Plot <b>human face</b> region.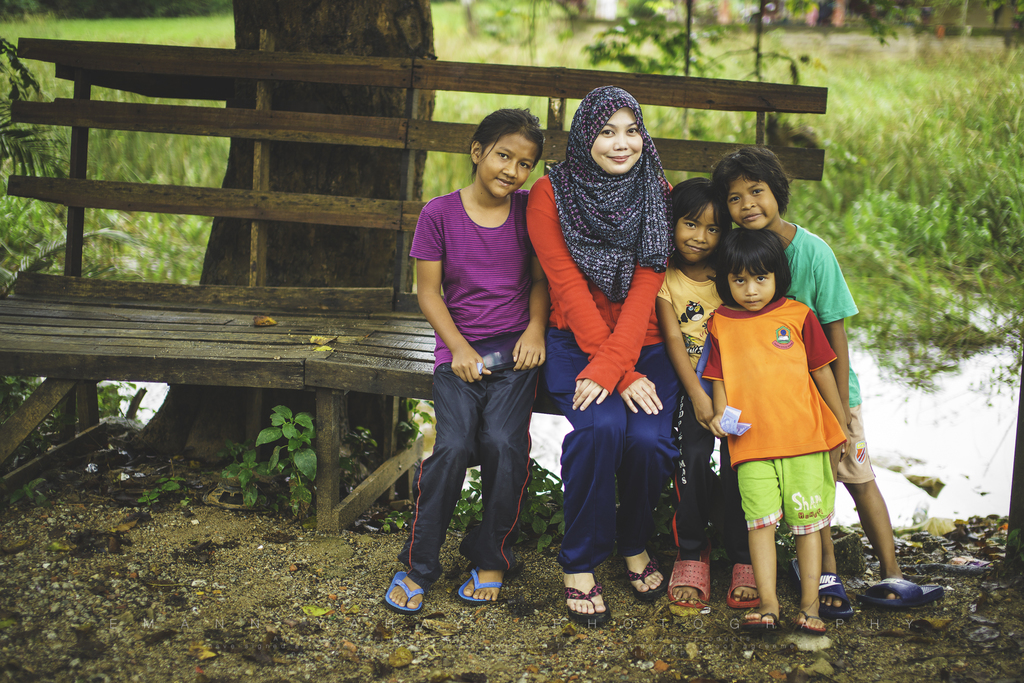
Plotted at {"left": 728, "top": 265, "right": 774, "bottom": 309}.
